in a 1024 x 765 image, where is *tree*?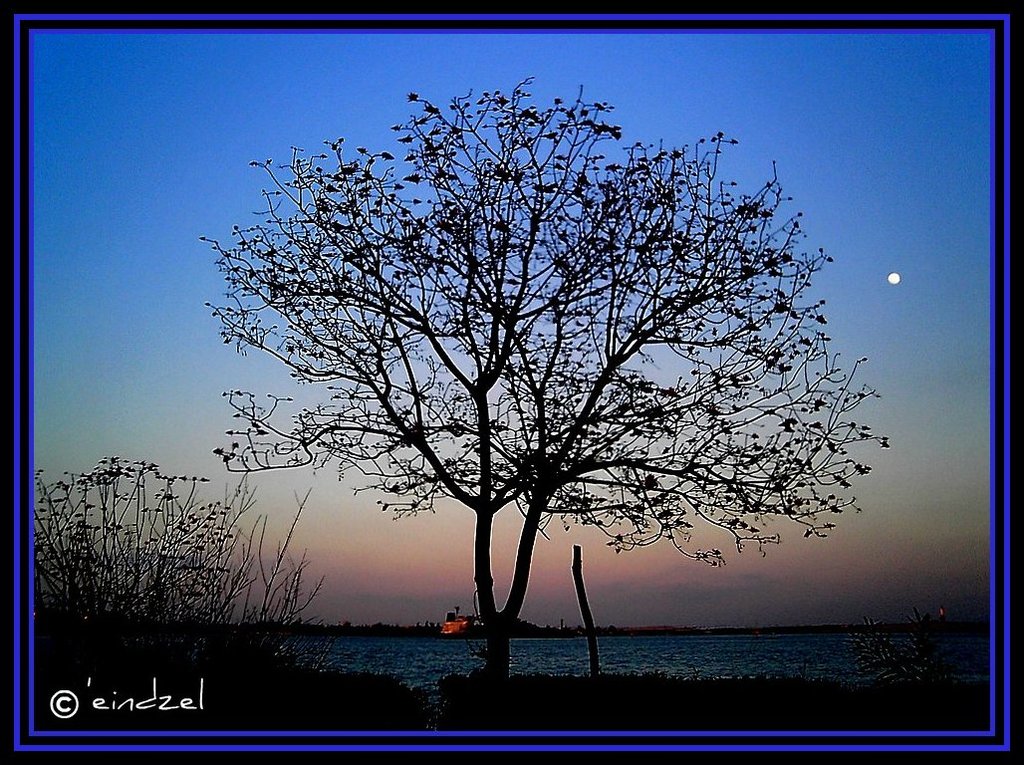
BBox(220, 77, 886, 688).
